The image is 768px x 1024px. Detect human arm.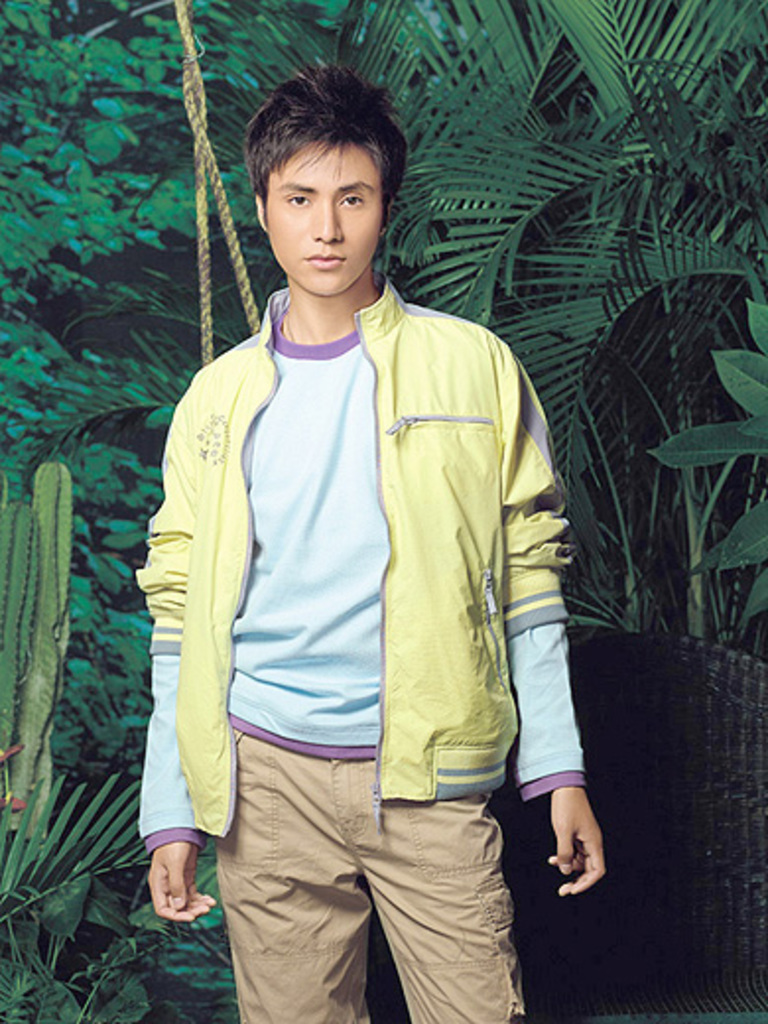
Detection: l=545, t=782, r=605, b=896.
